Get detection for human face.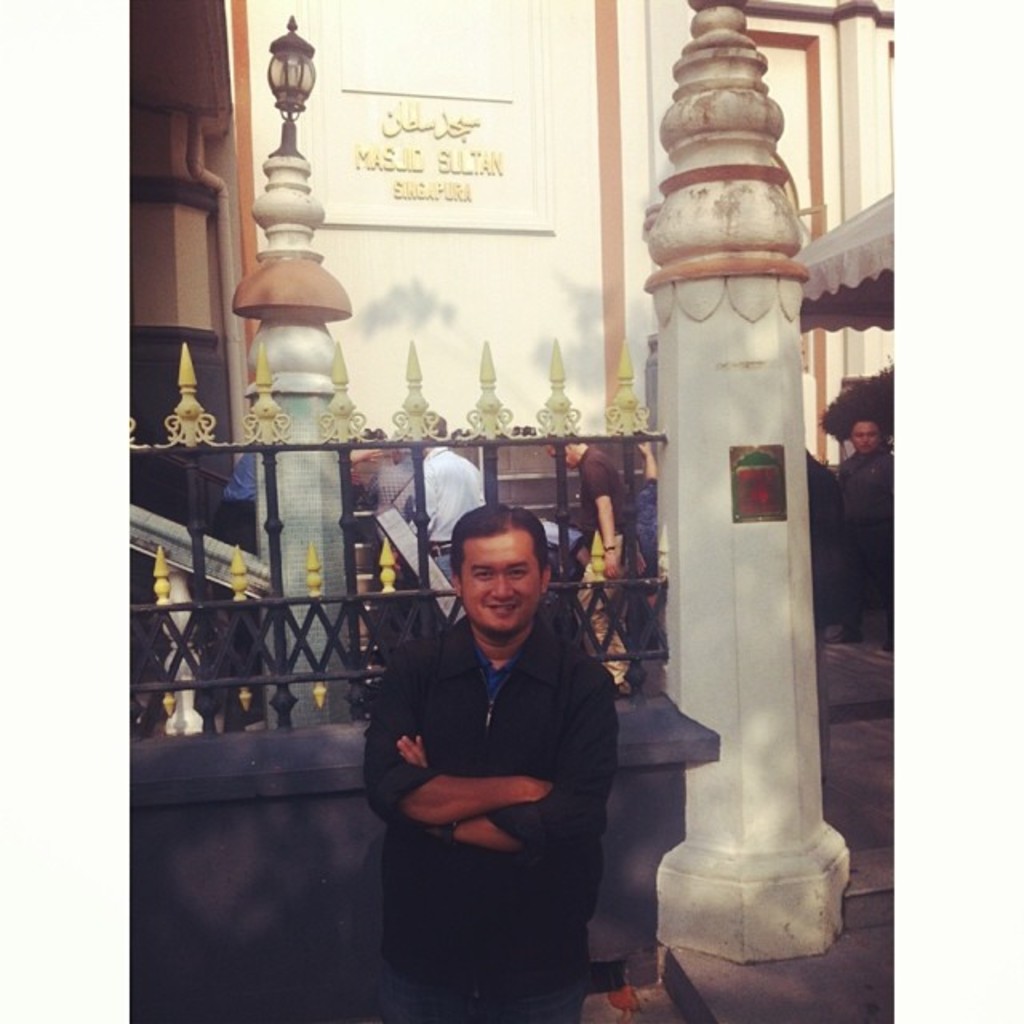
Detection: <box>461,533,544,638</box>.
